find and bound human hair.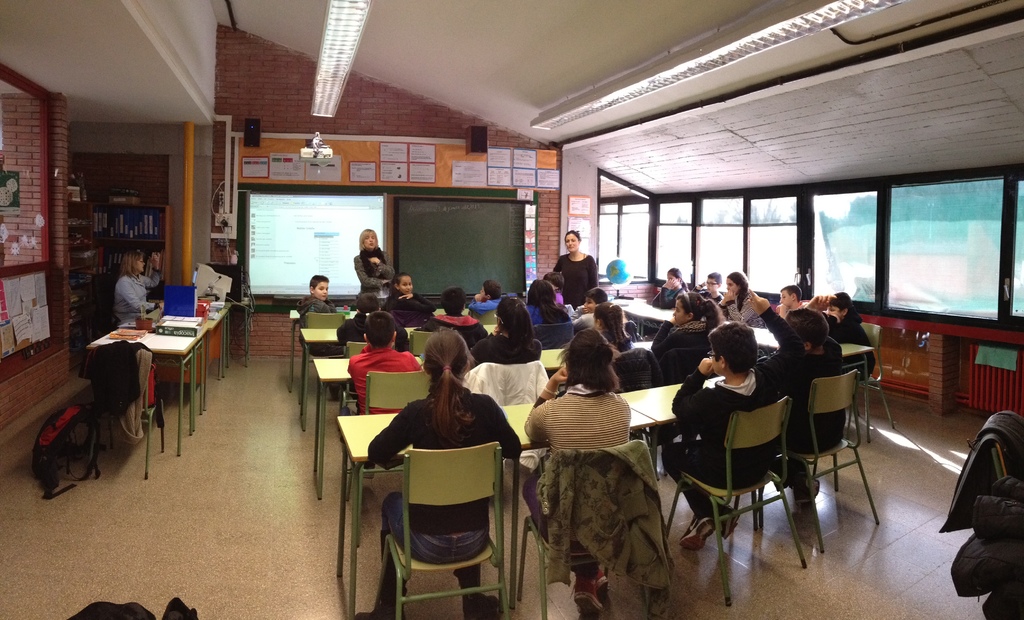
Bound: BBox(730, 266, 751, 298).
